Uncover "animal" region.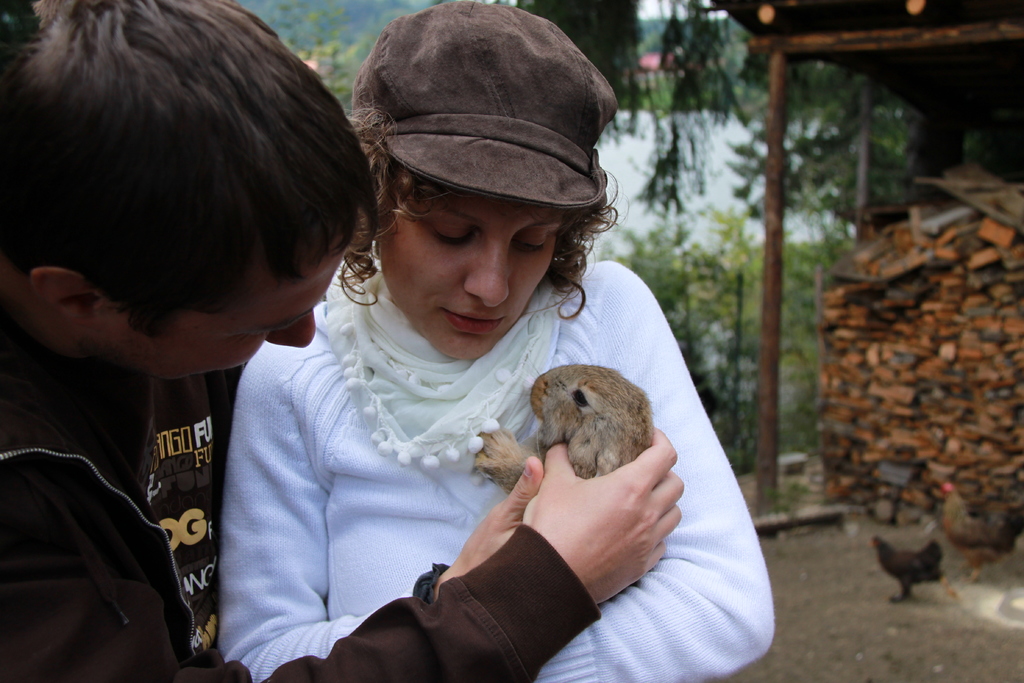
Uncovered: bbox=(474, 365, 651, 493).
